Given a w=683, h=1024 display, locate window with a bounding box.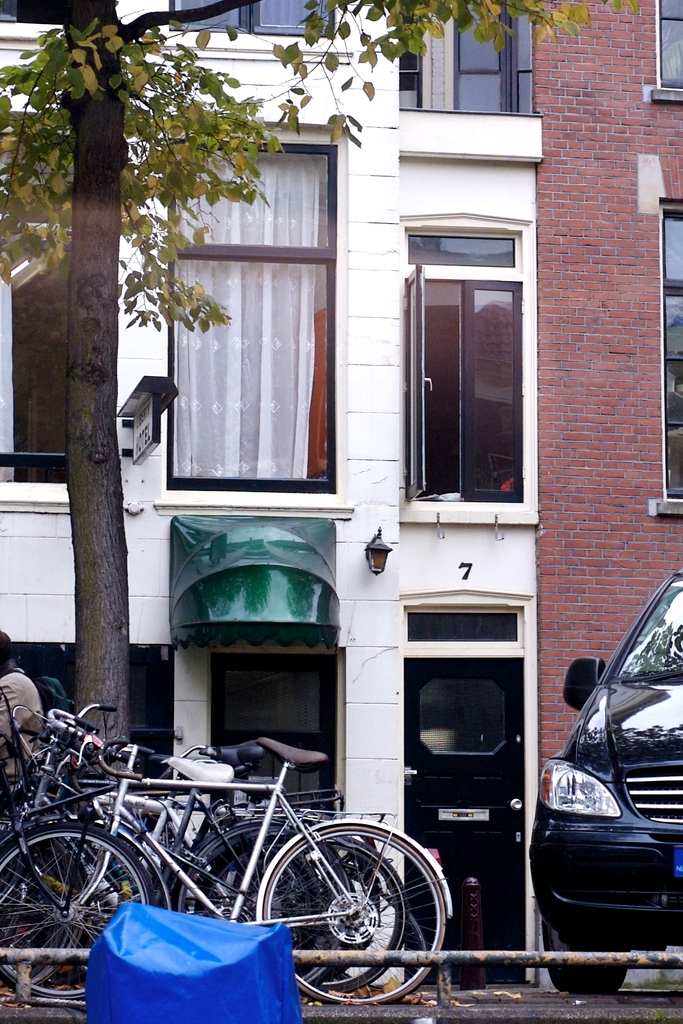
Located: [395,1,538,113].
